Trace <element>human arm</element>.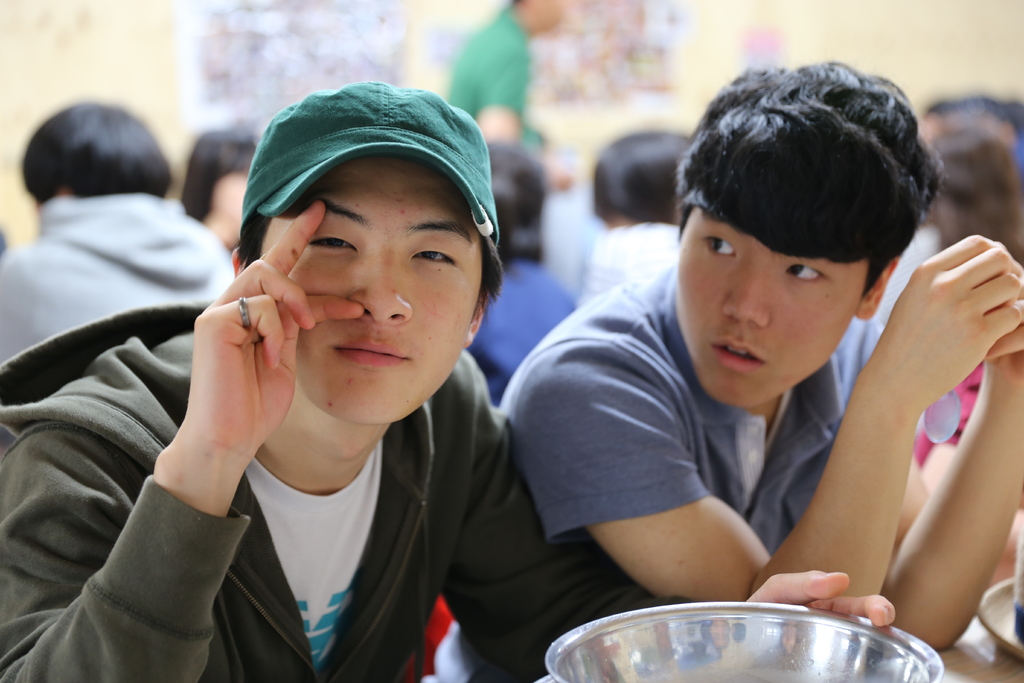
Traced to left=497, top=270, right=991, bottom=600.
